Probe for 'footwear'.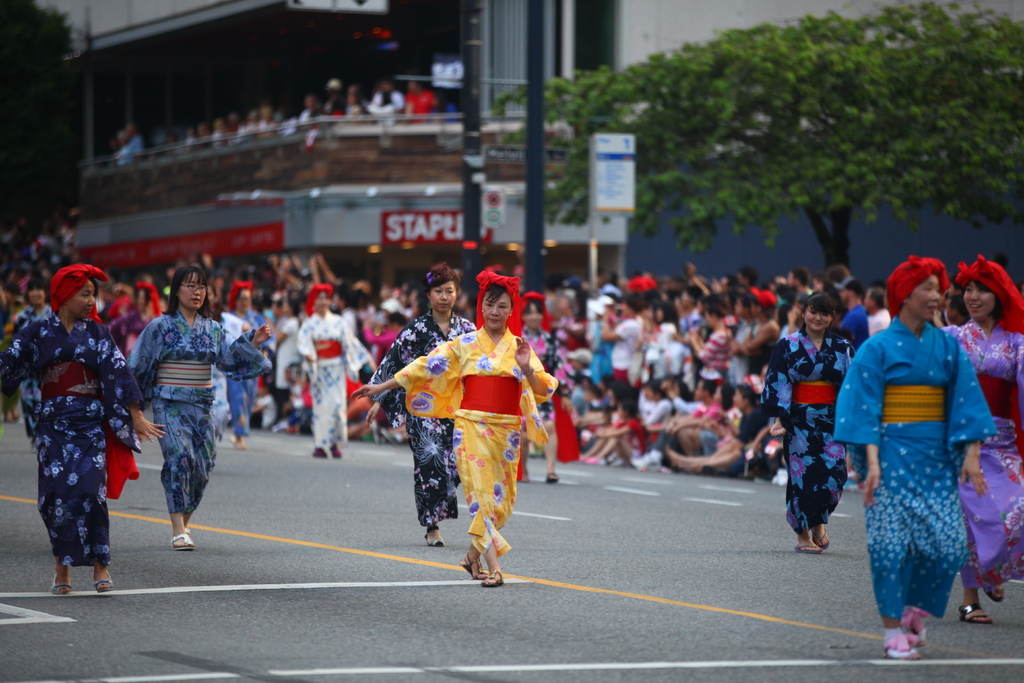
Probe result: bbox=(94, 562, 113, 597).
